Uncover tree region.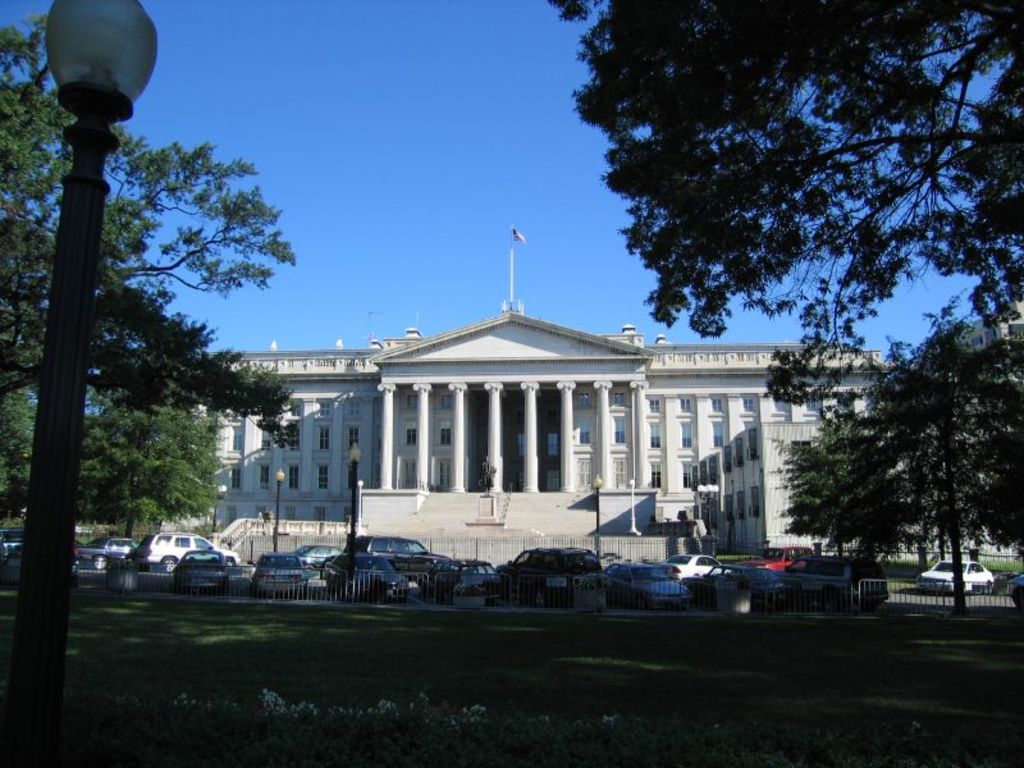
Uncovered: <bbox>785, 302, 1021, 612</bbox>.
